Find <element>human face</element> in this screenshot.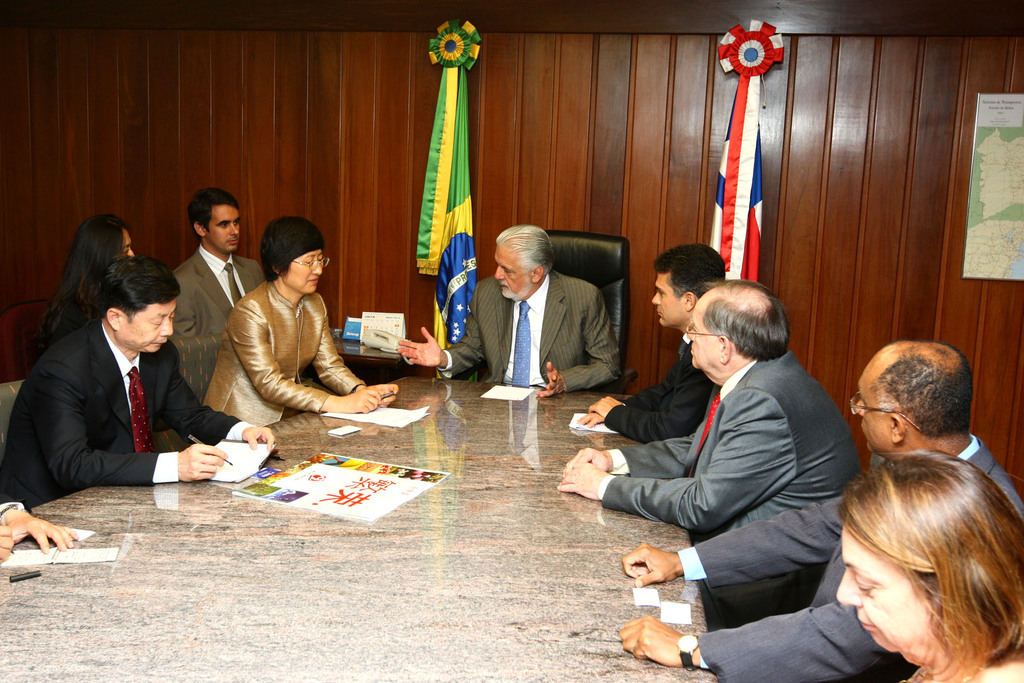
The bounding box for <element>human face</element> is <box>653,273,683,327</box>.
